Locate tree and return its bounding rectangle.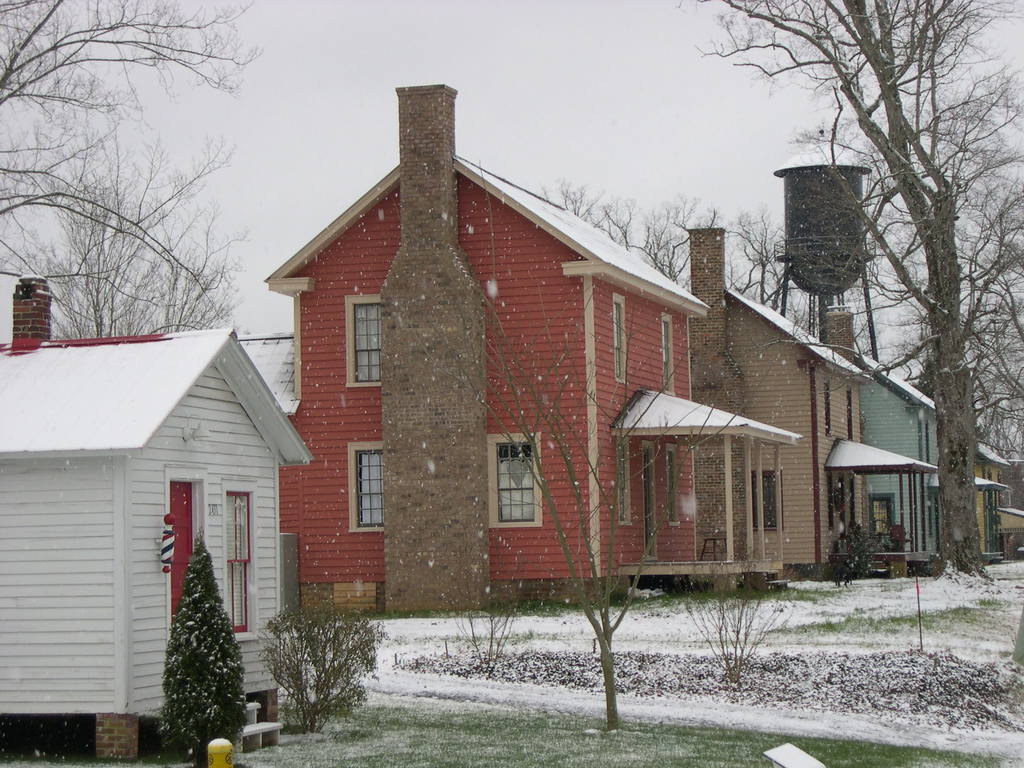
668, 0, 1023, 586.
